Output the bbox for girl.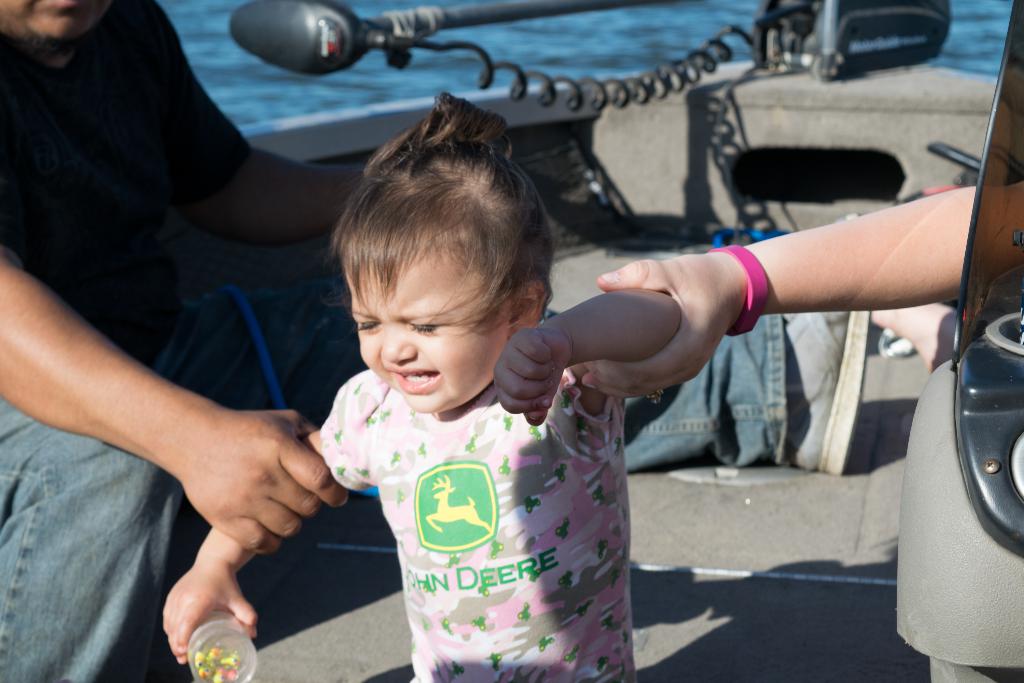
{"left": 161, "top": 89, "right": 681, "bottom": 682}.
